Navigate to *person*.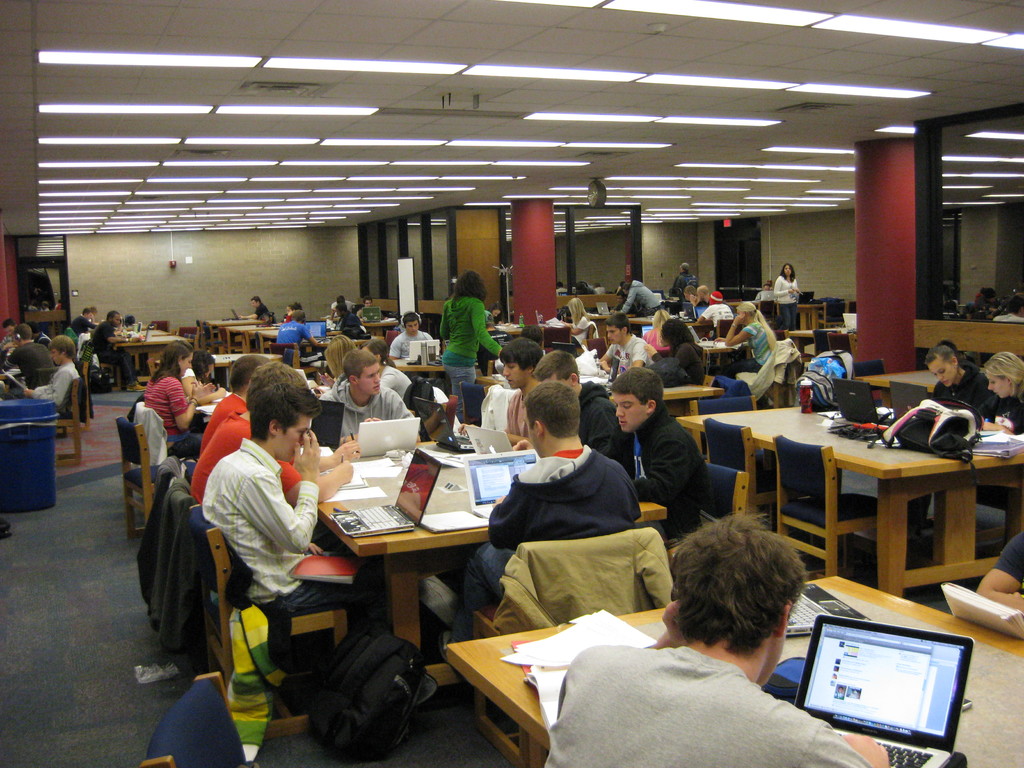
Navigation target: box=[317, 346, 423, 447].
